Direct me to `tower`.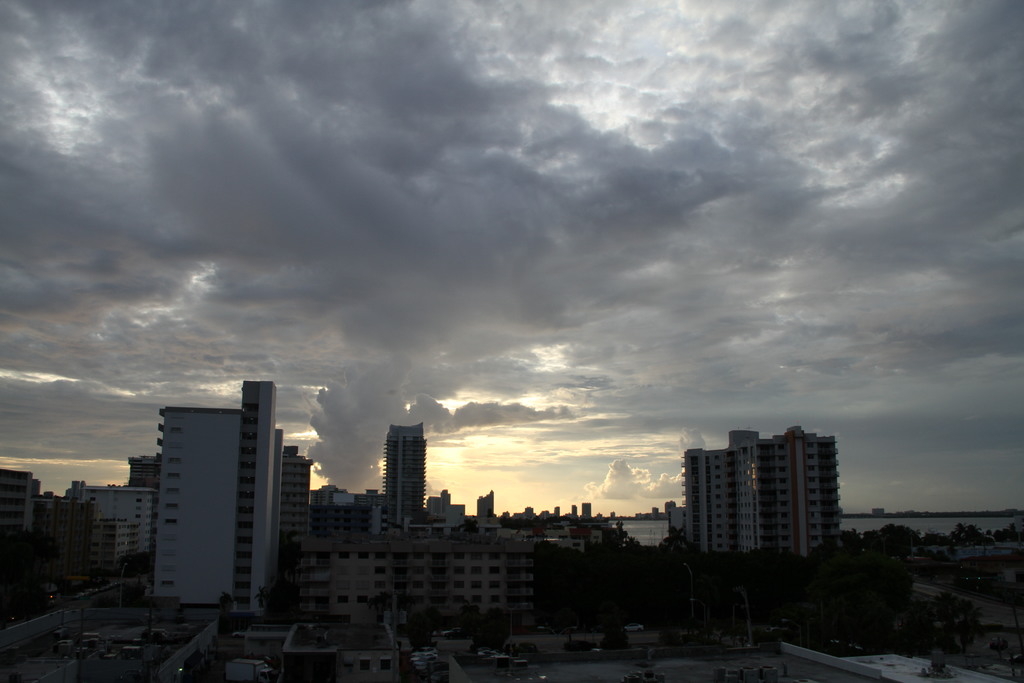
Direction: rect(674, 420, 844, 570).
